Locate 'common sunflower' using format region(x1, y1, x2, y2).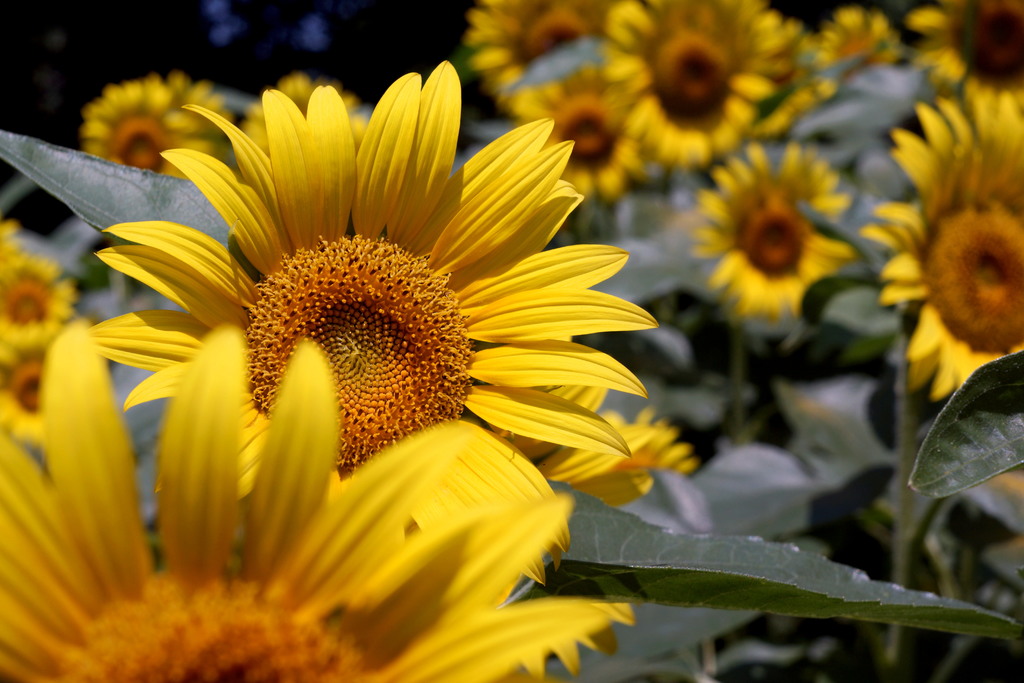
region(875, 90, 1023, 395).
